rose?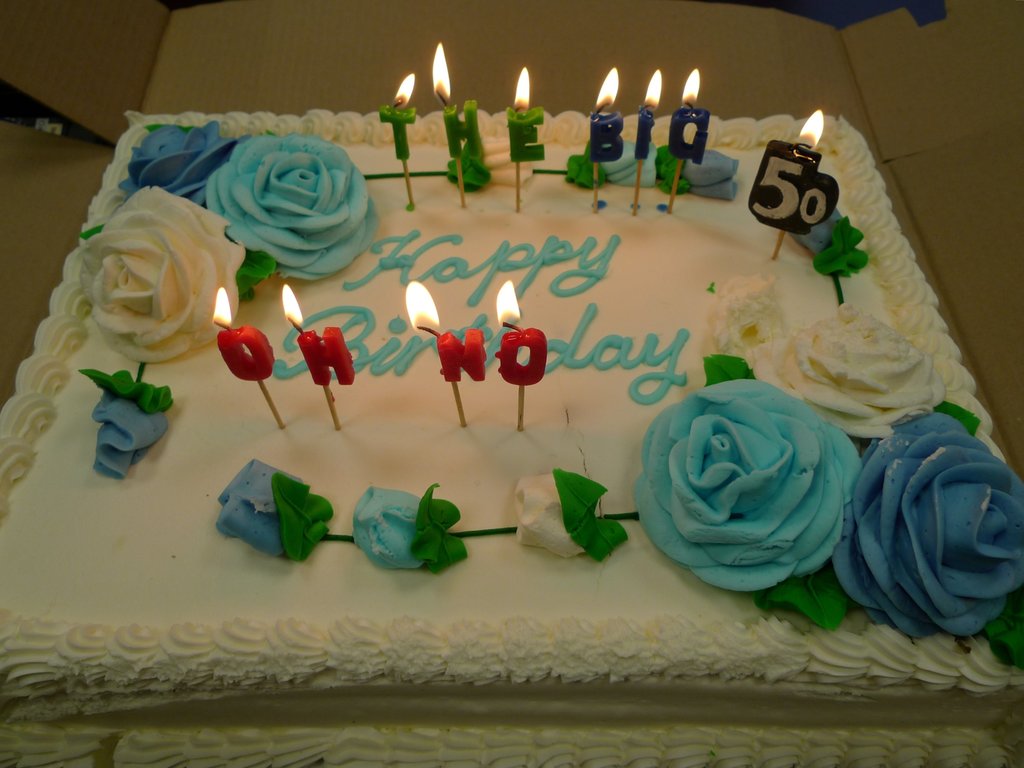
bbox(351, 490, 436, 572)
